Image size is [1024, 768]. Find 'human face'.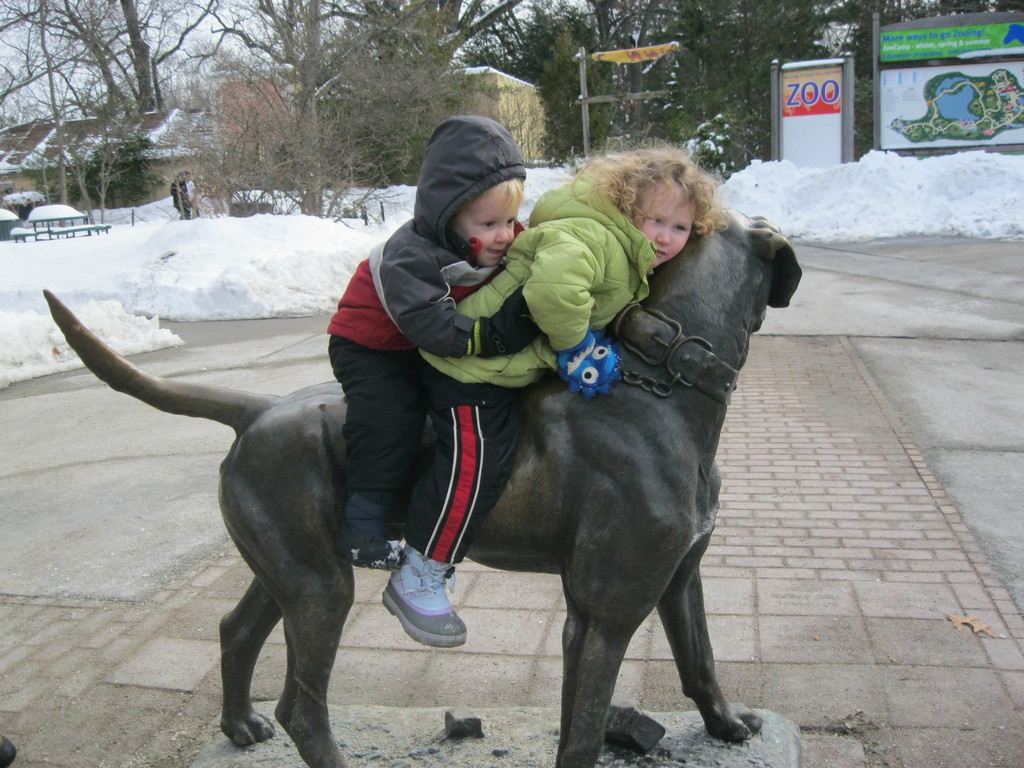
<box>453,189,522,270</box>.
